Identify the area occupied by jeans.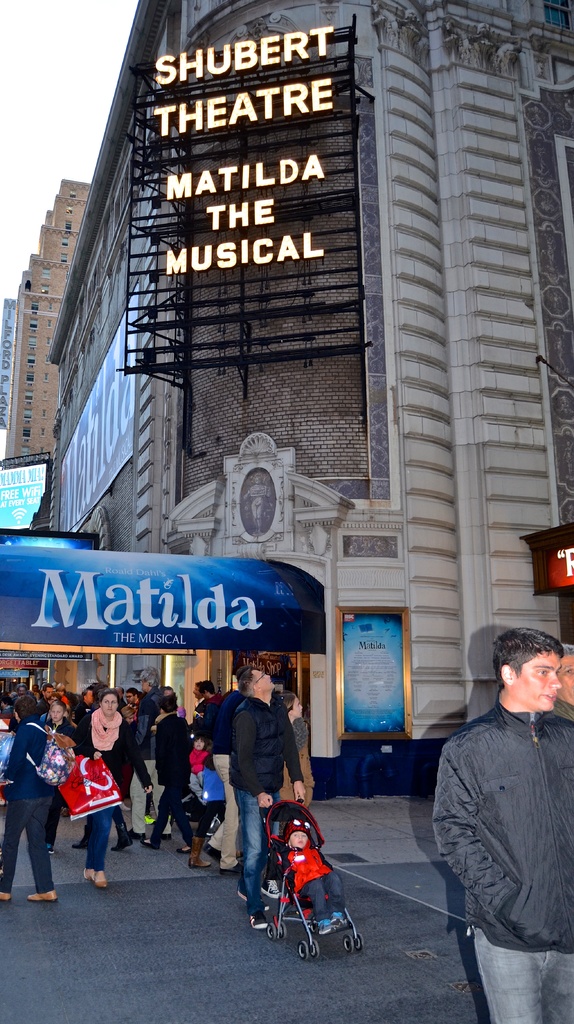
Area: x1=0 y1=794 x2=59 y2=890.
